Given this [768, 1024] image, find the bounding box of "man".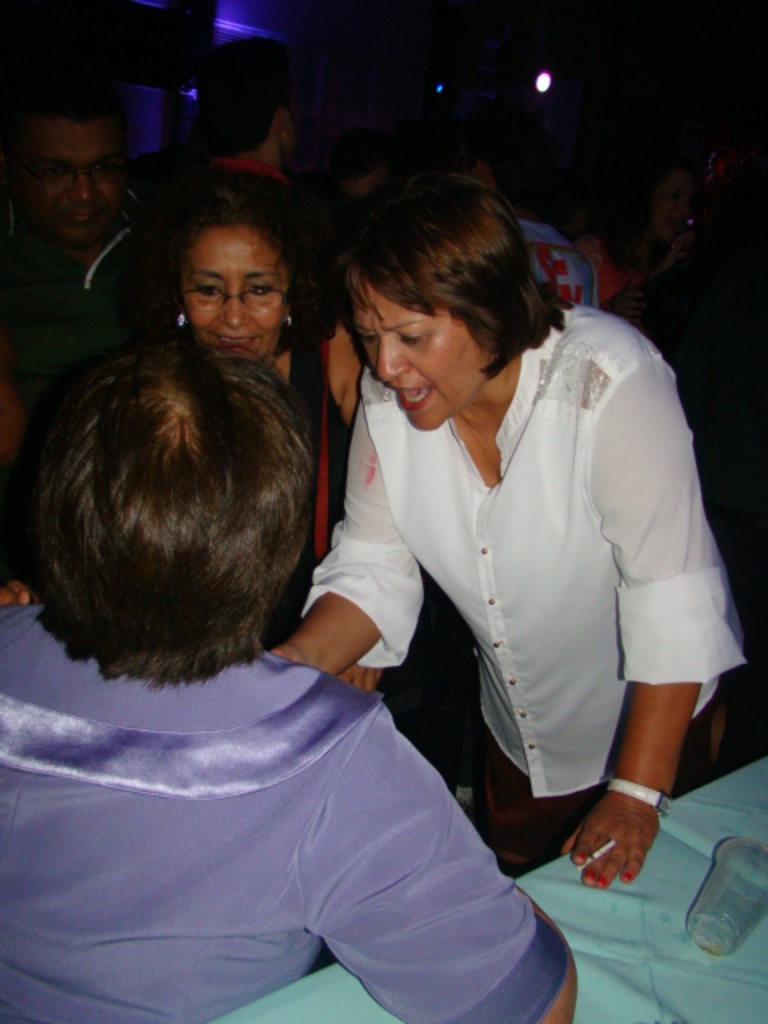
(left=187, top=32, right=304, bottom=200).
